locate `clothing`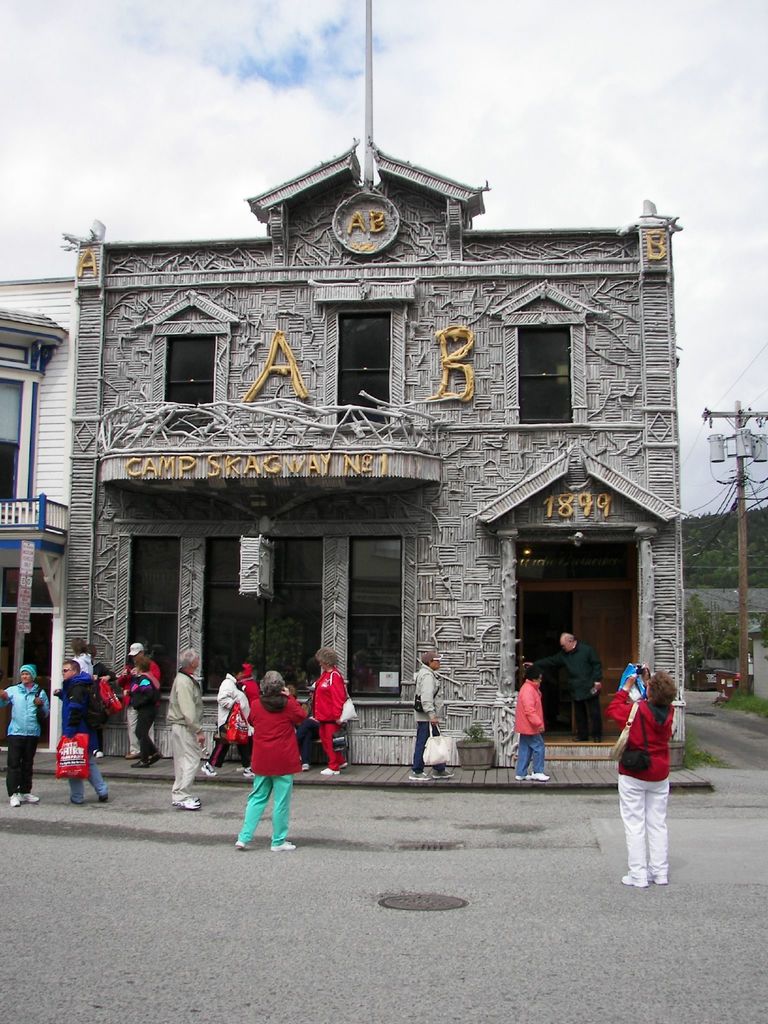
box=[0, 677, 57, 799]
